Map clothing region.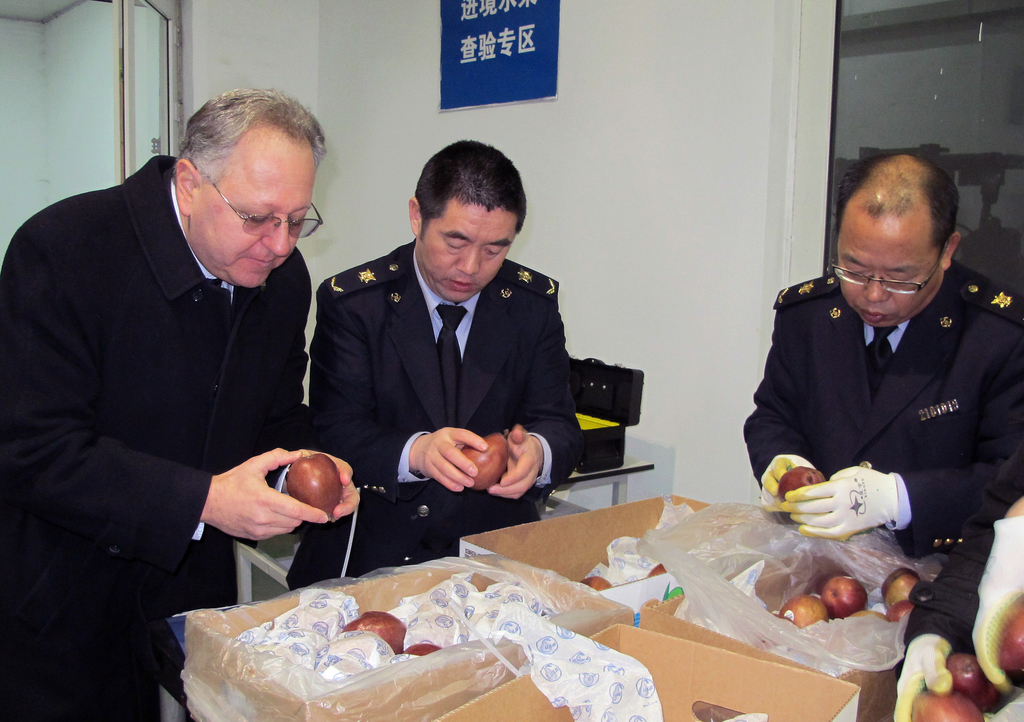
Mapped to 8/146/315/721.
